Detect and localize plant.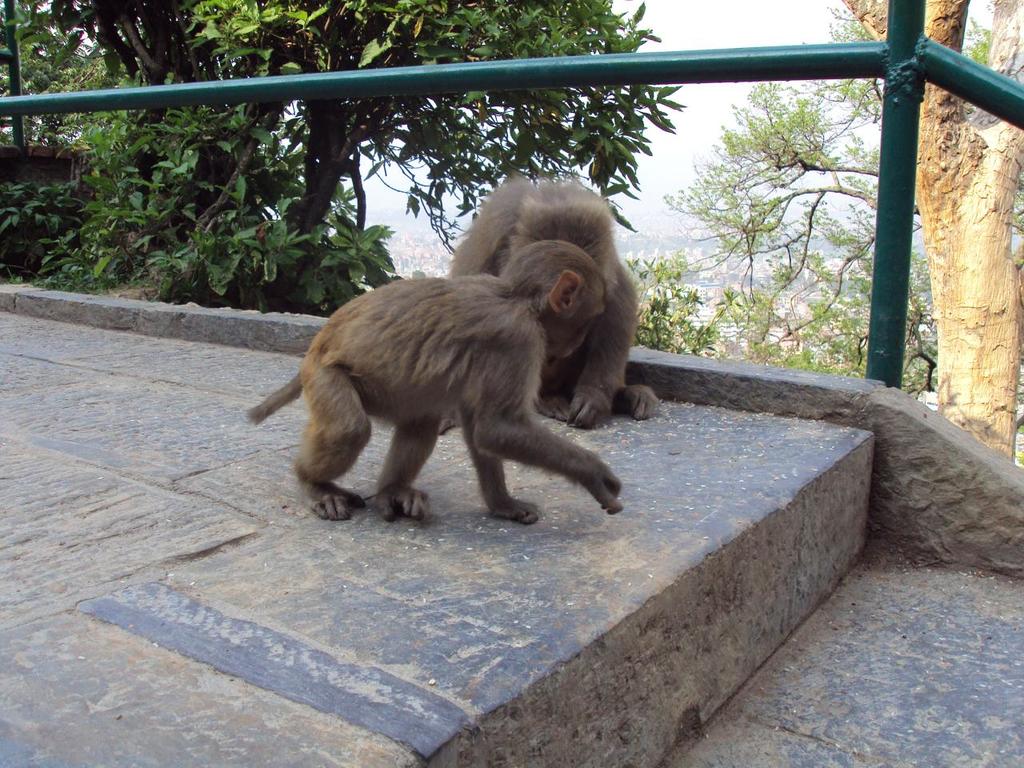
Localized at box=[306, 194, 395, 311].
